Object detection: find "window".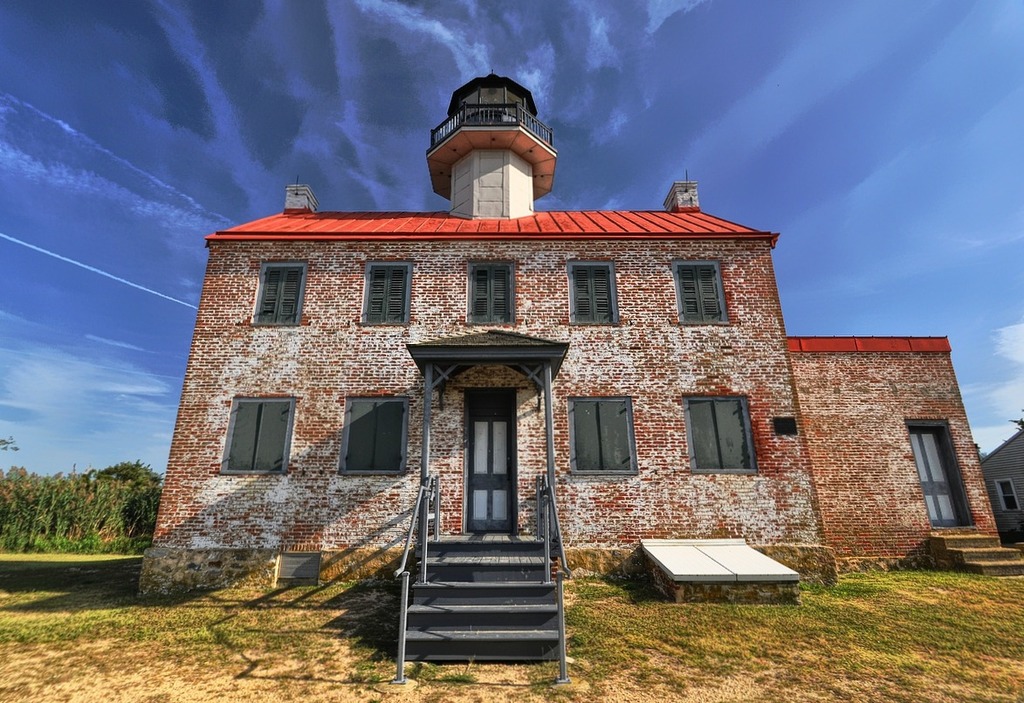
rect(573, 269, 608, 332).
